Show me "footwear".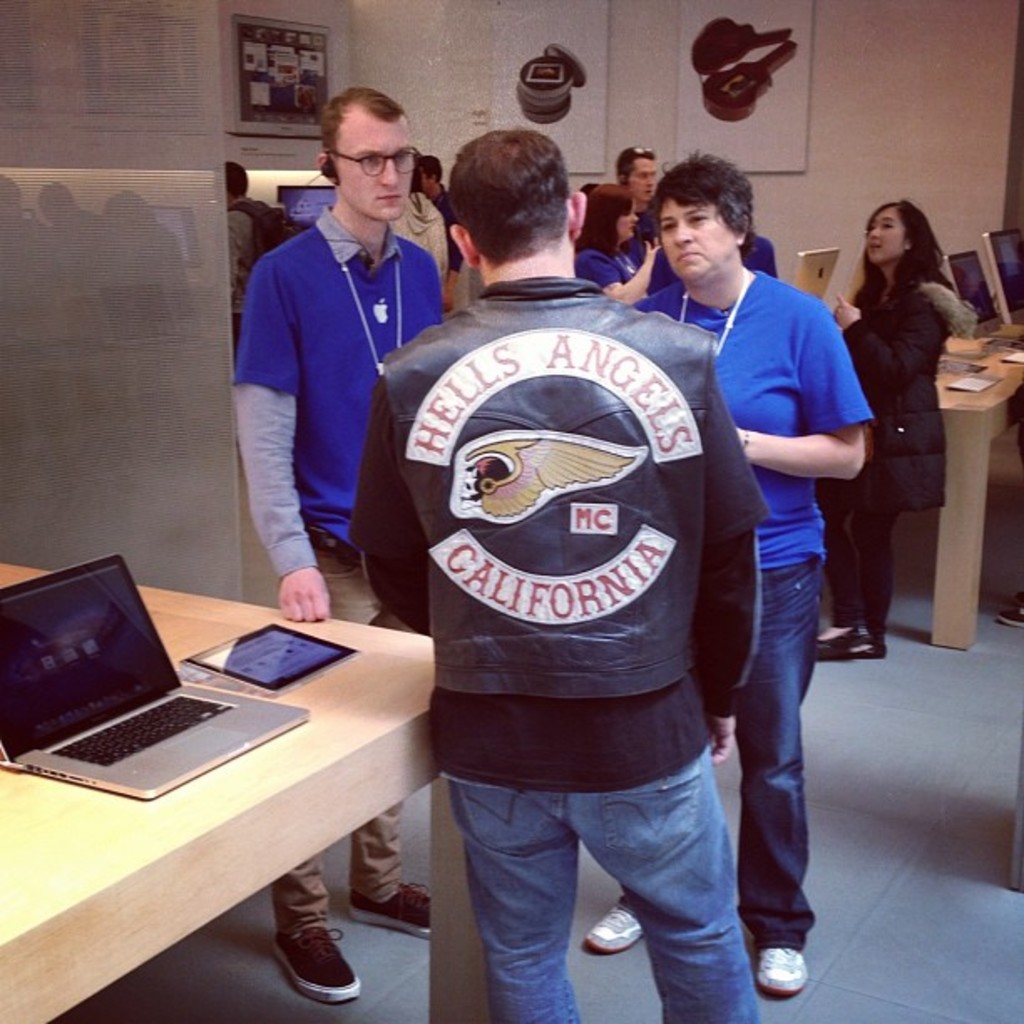
"footwear" is here: crop(582, 895, 648, 959).
